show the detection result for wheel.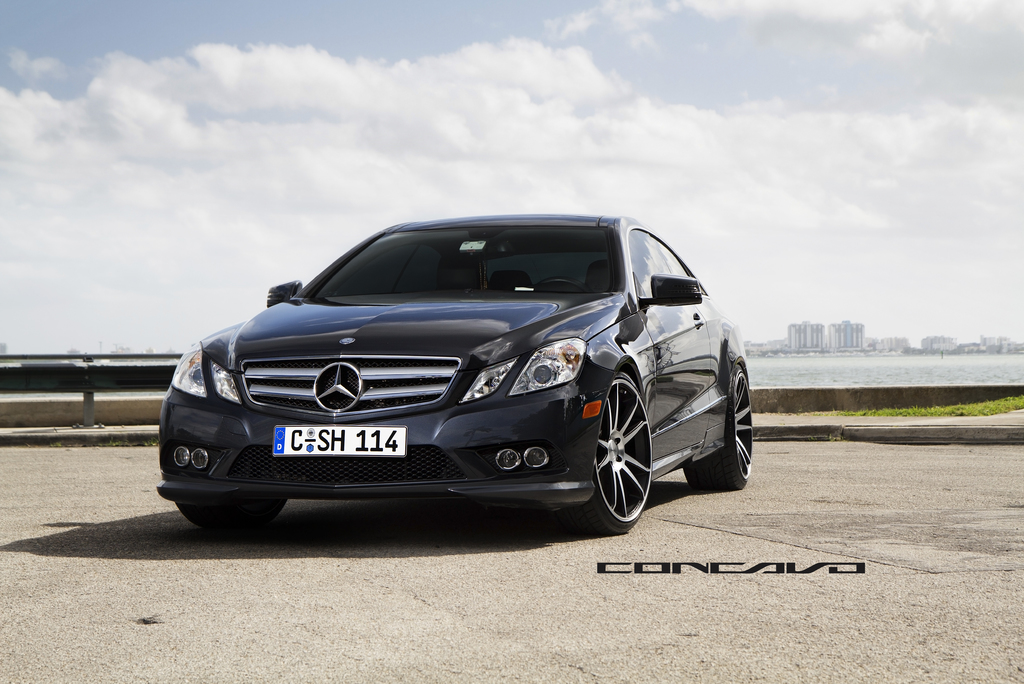
532,279,586,295.
